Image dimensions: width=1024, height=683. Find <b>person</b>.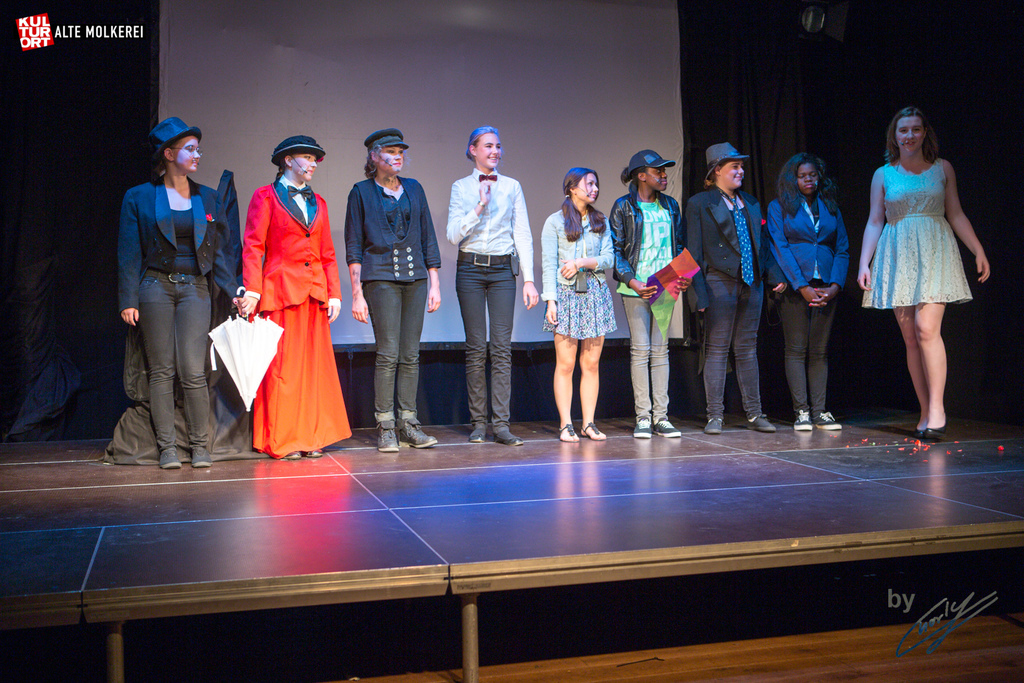
<bbox>678, 132, 785, 438</bbox>.
